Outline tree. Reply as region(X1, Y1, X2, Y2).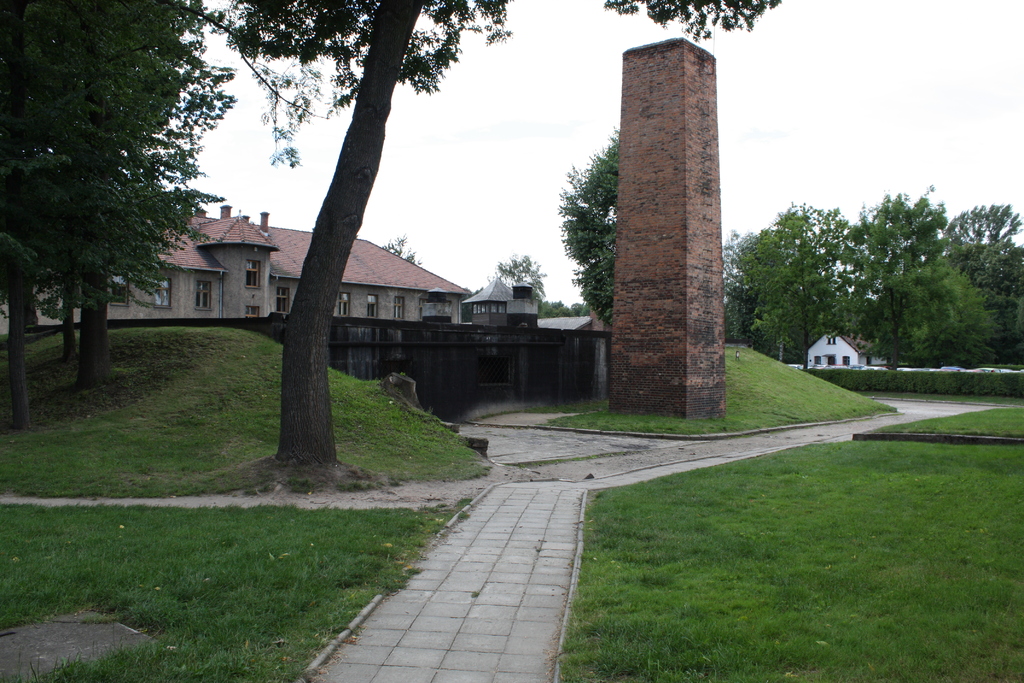
region(751, 200, 863, 371).
